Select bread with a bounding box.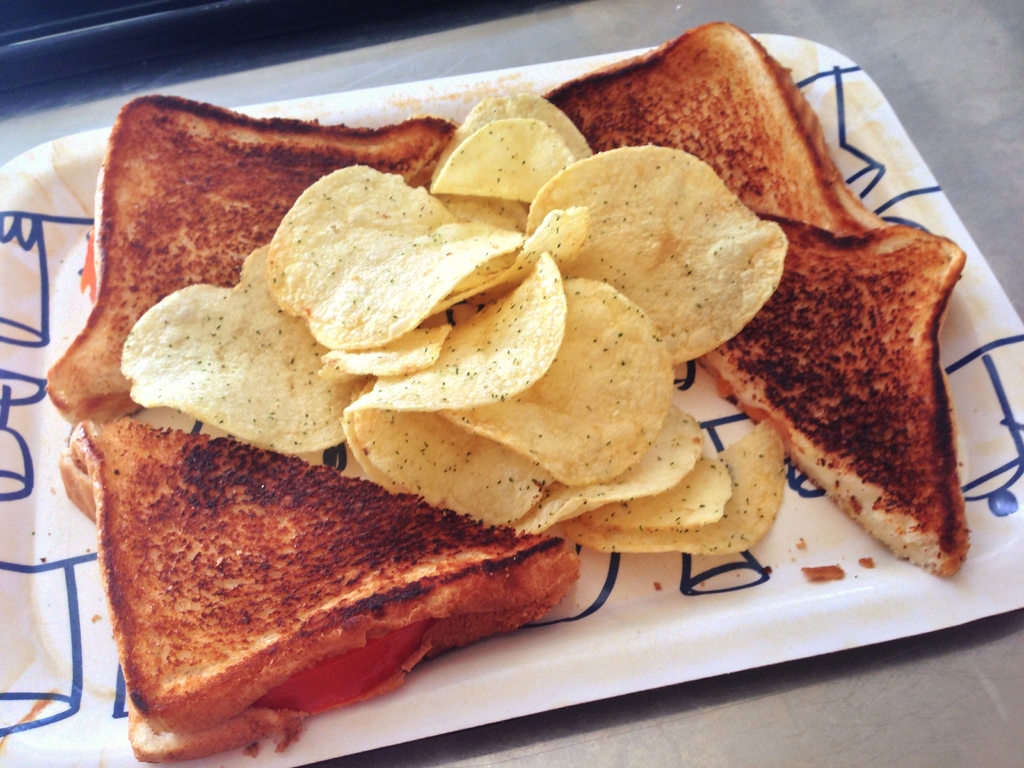
x1=47 y1=92 x2=454 y2=424.
